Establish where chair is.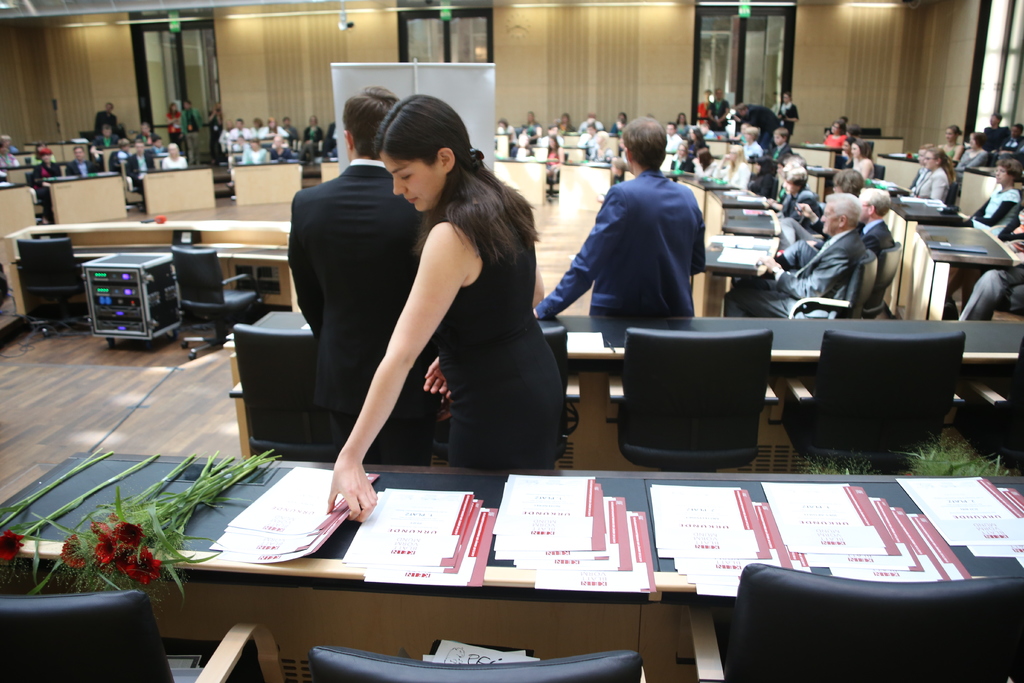
Established at select_region(618, 321, 796, 486).
